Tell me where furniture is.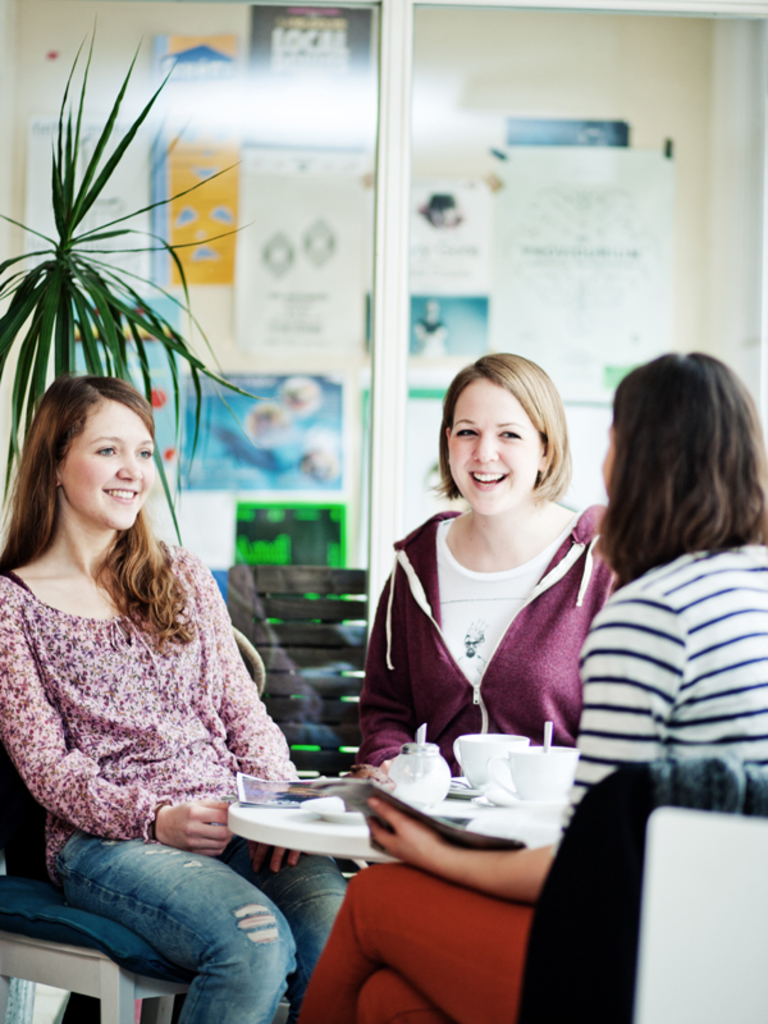
furniture is at Rect(225, 774, 476, 864).
